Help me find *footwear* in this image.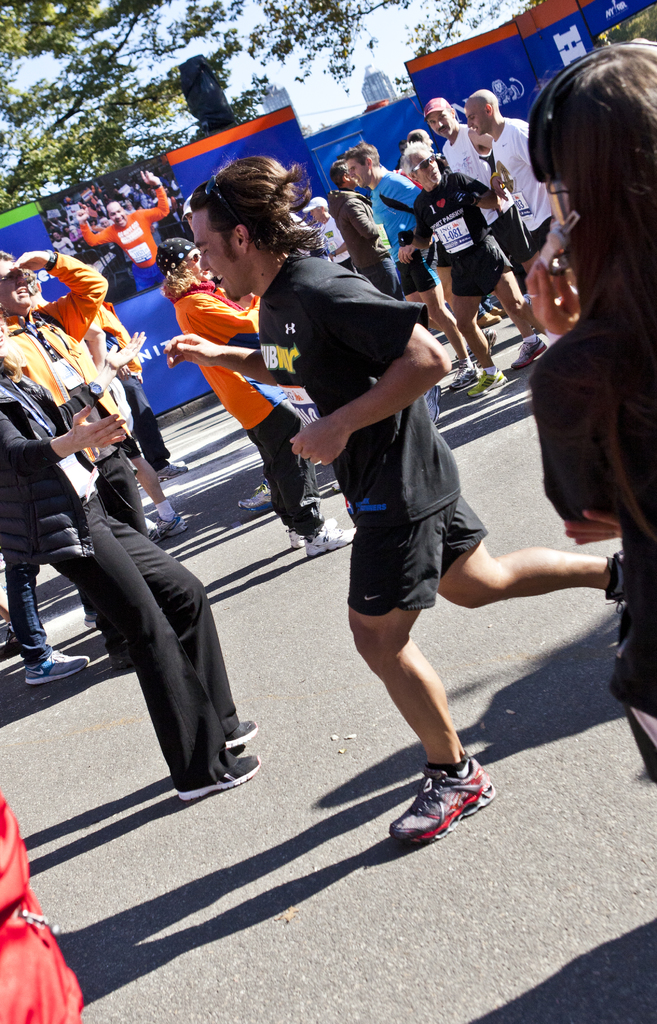
Found it: [282, 525, 356, 559].
